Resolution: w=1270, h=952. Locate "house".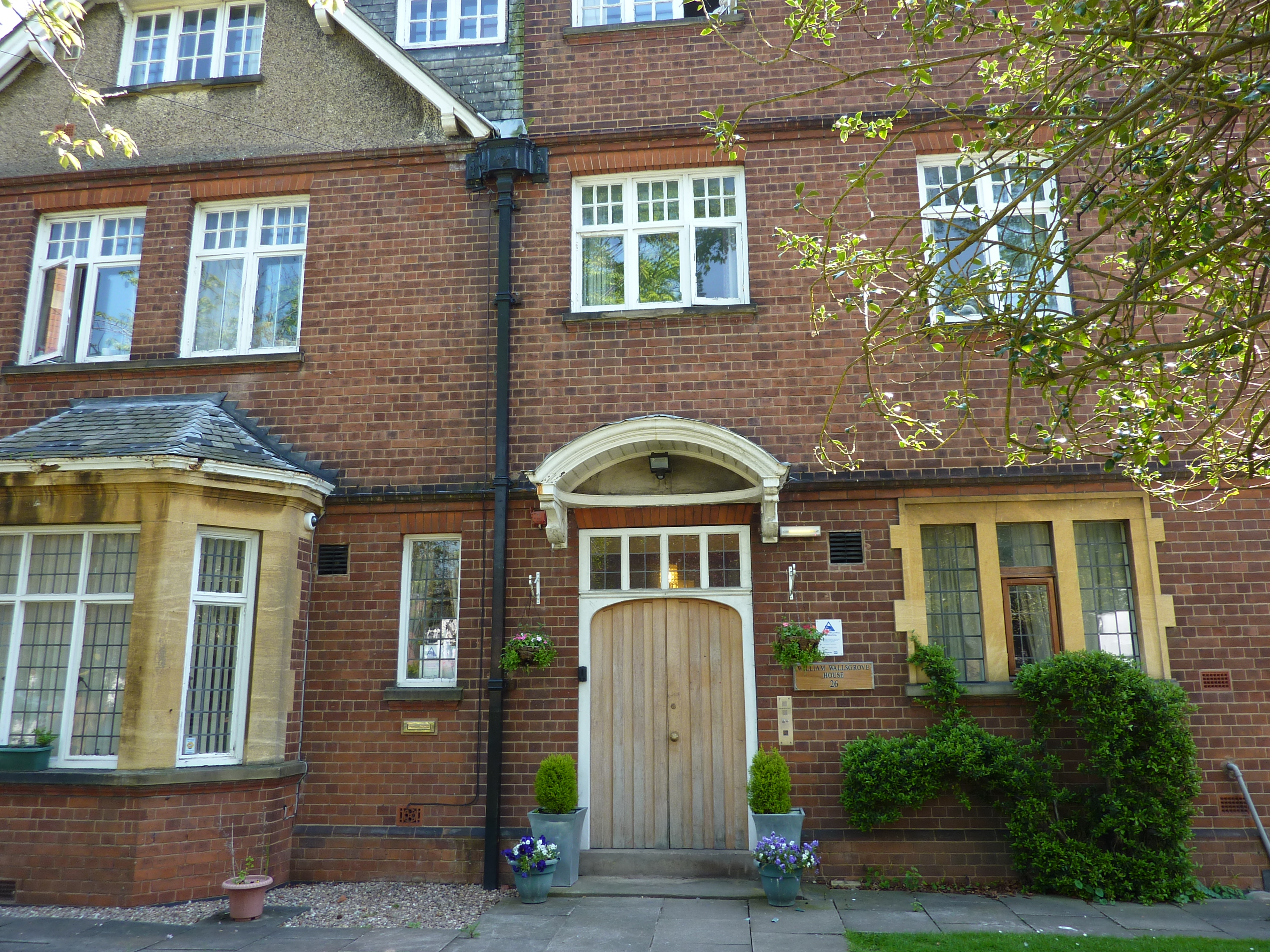
box=[0, 0, 442, 312].
